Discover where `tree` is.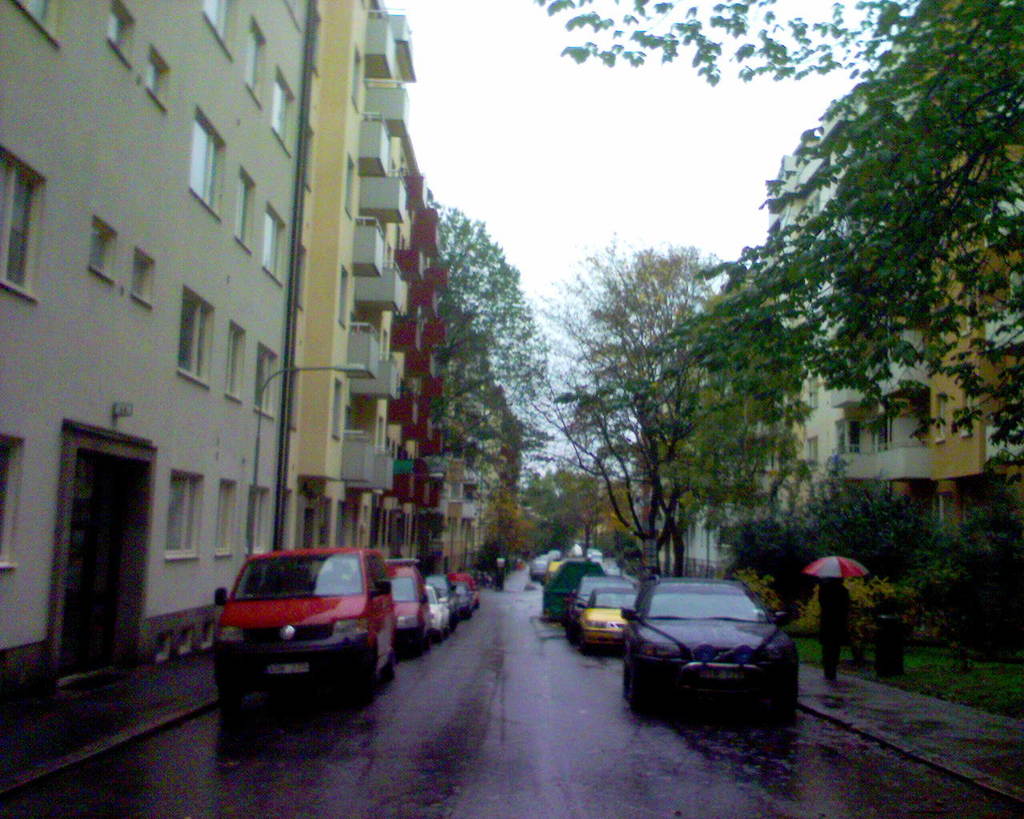
Discovered at locate(515, 0, 1023, 493).
